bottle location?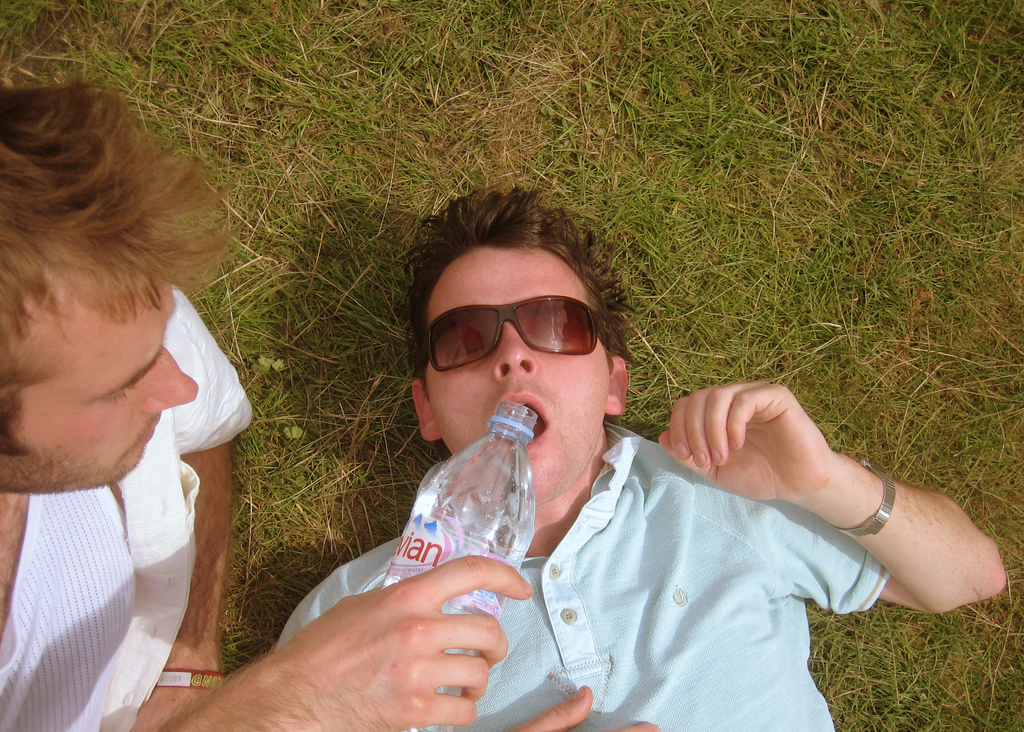
{"x1": 381, "y1": 402, "x2": 540, "y2": 731}
